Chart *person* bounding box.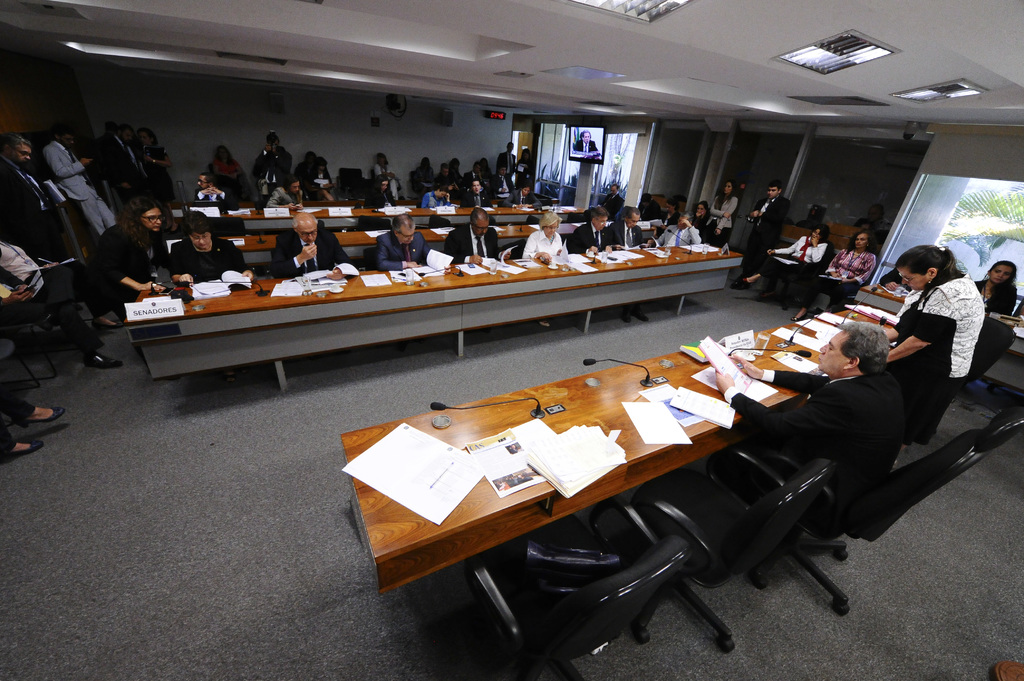
Charted: Rect(609, 202, 640, 250).
